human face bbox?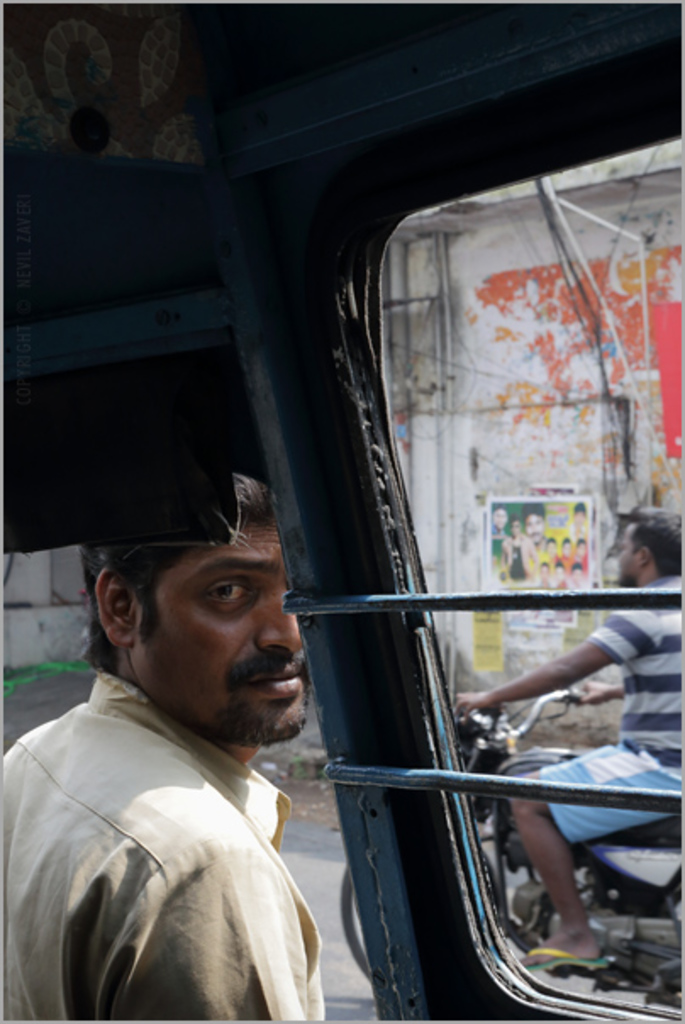
region(571, 509, 585, 529)
